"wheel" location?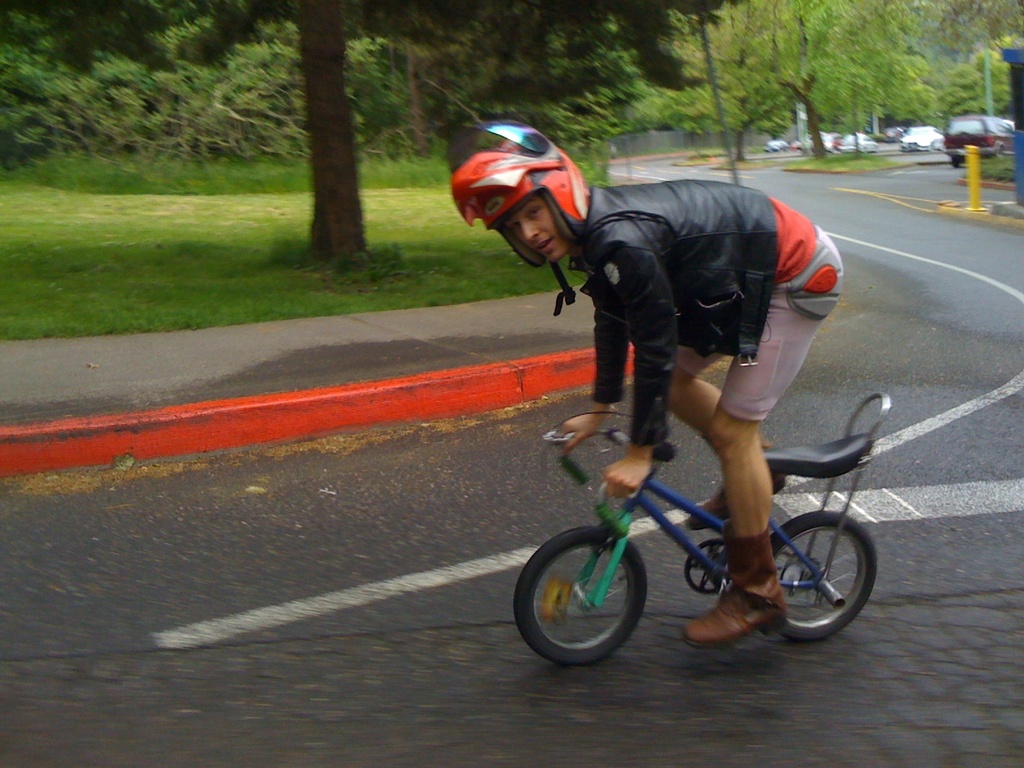
[530,525,654,676]
